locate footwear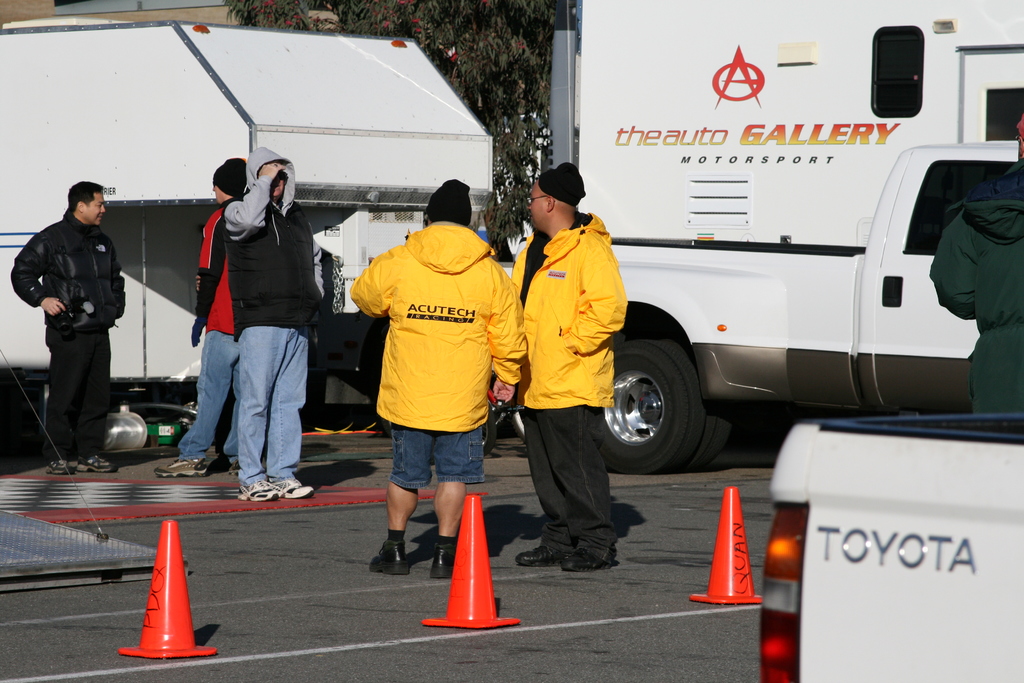
l=227, t=460, r=242, b=473
